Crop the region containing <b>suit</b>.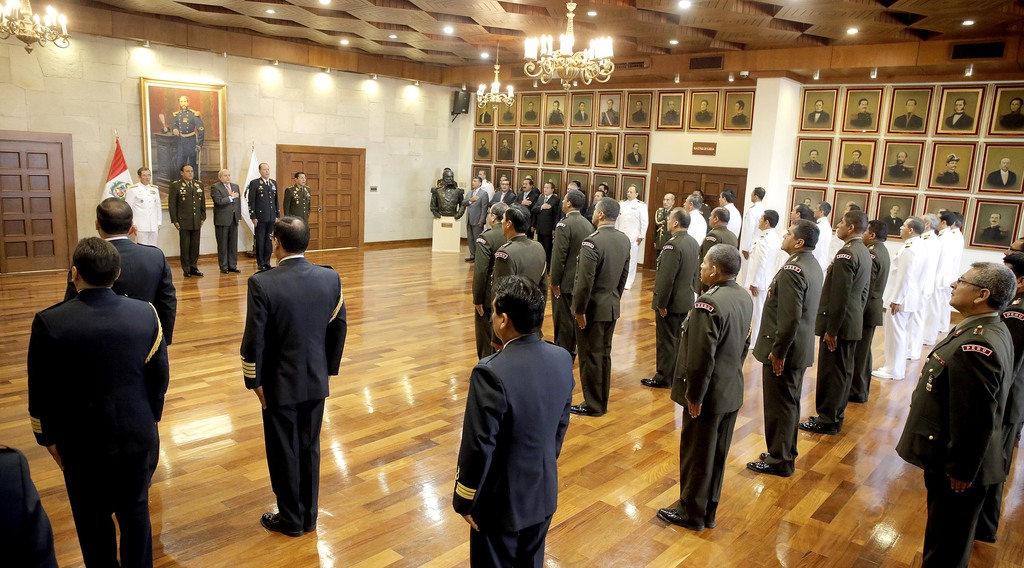
Crop region: 648,227,700,374.
